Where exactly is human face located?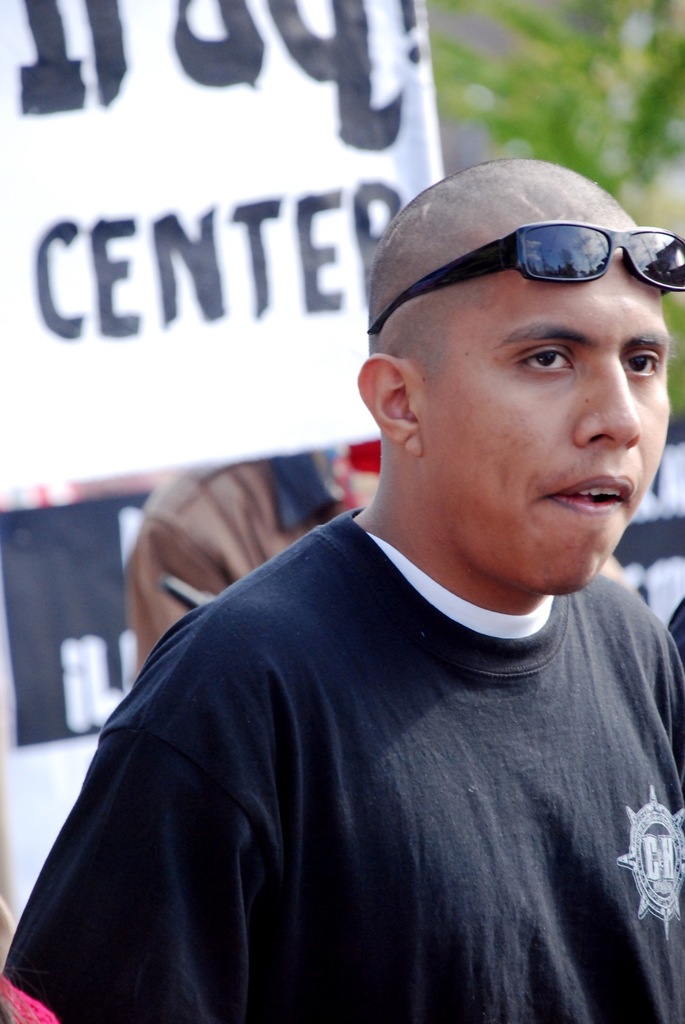
Its bounding box is {"x1": 416, "y1": 232, "x2": 673, "y2": 596}.
